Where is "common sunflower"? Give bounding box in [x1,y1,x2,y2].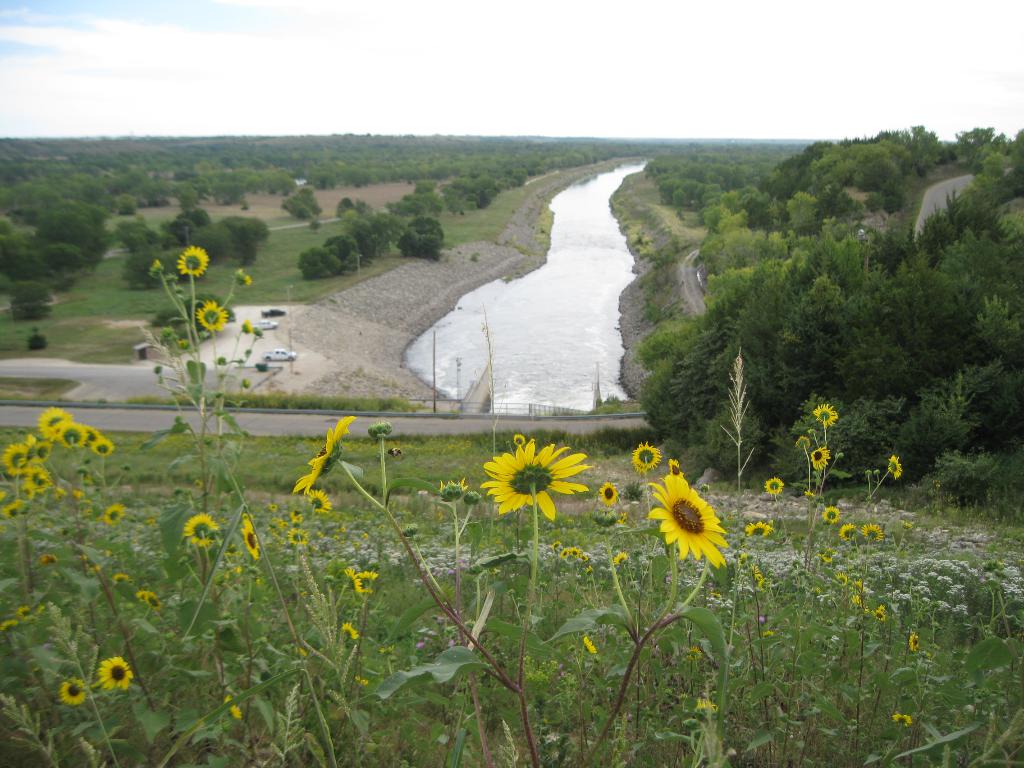
[606,484,626,507].
